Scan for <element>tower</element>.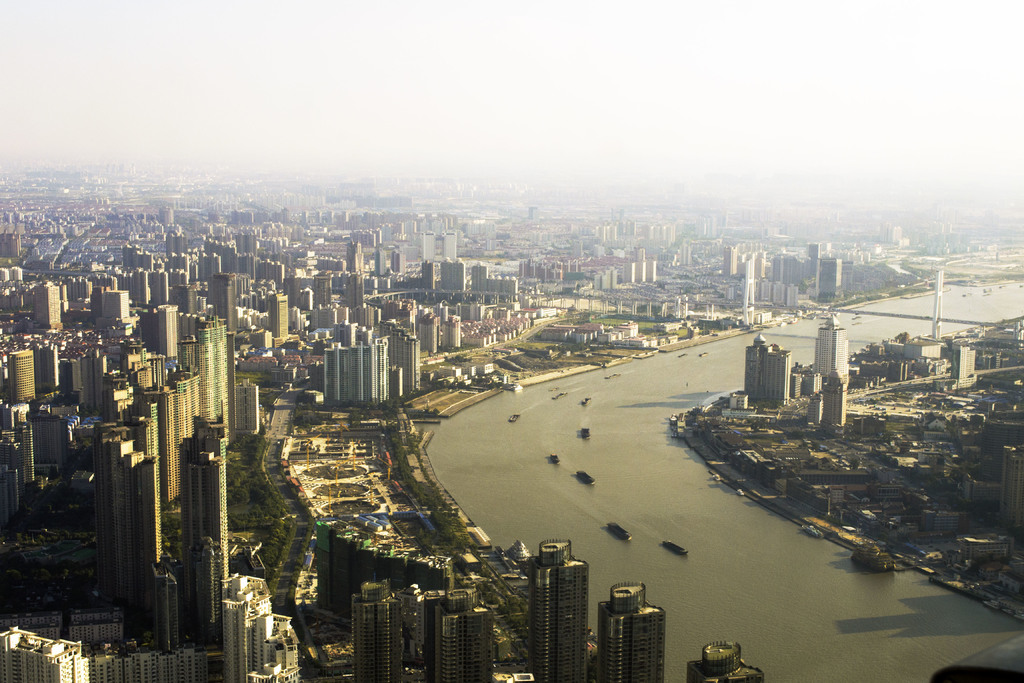
Scan result: (95,424,160,624).
